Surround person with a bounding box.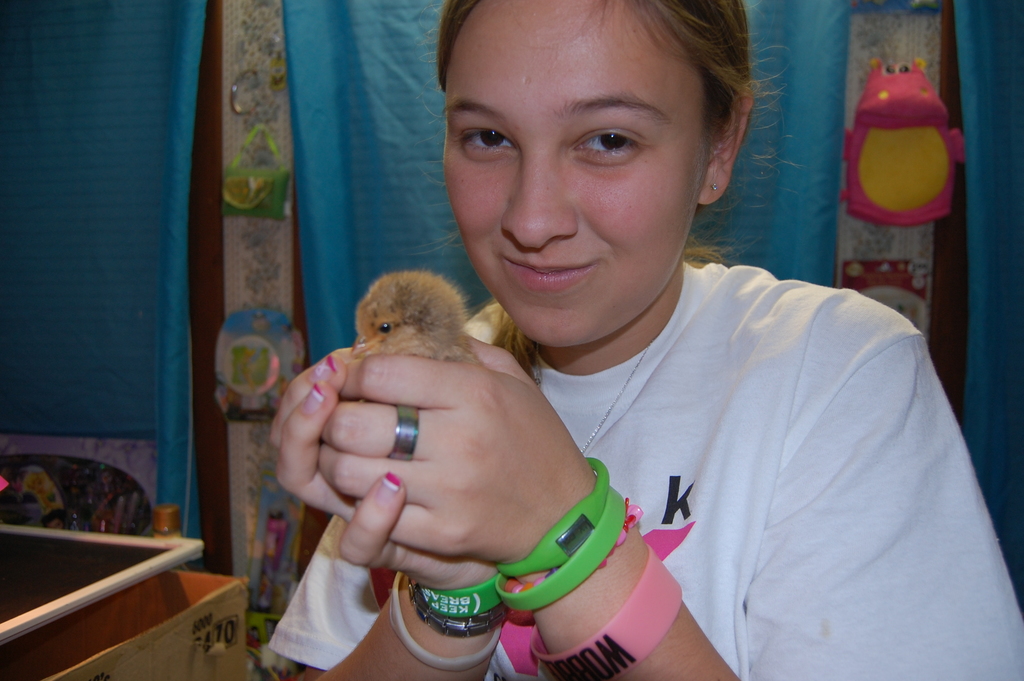
rect(324, 0, 948, 680).
